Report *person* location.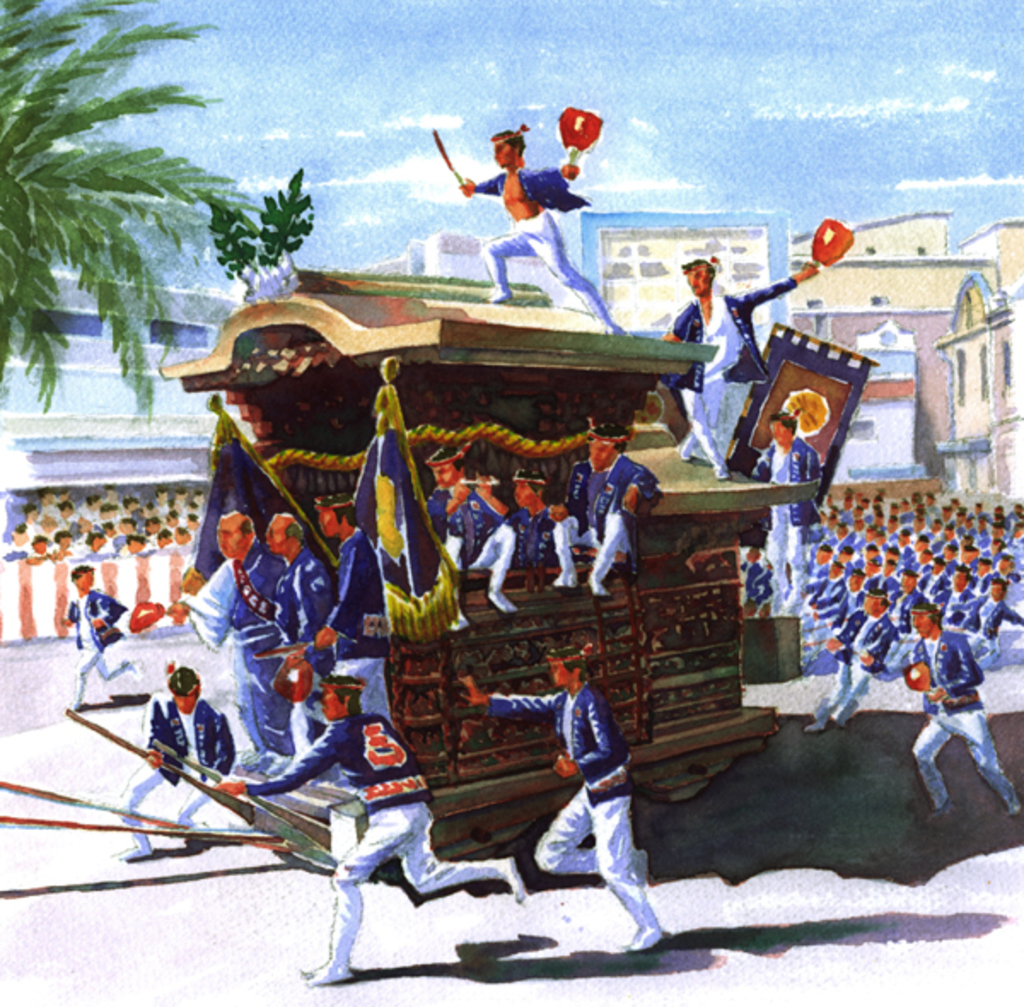
Report: Rect(218, 667, 539, 988).
